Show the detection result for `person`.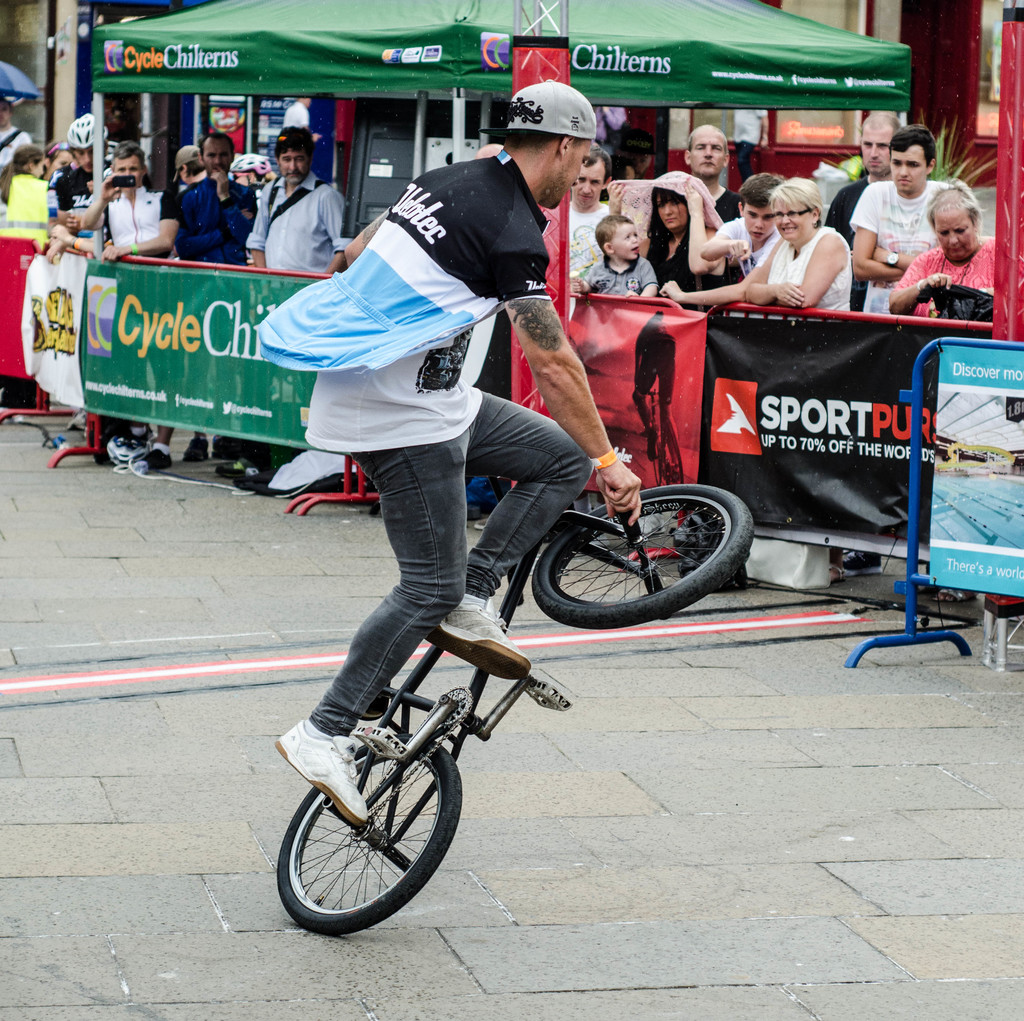
crop(0, 148, 42, 209).
